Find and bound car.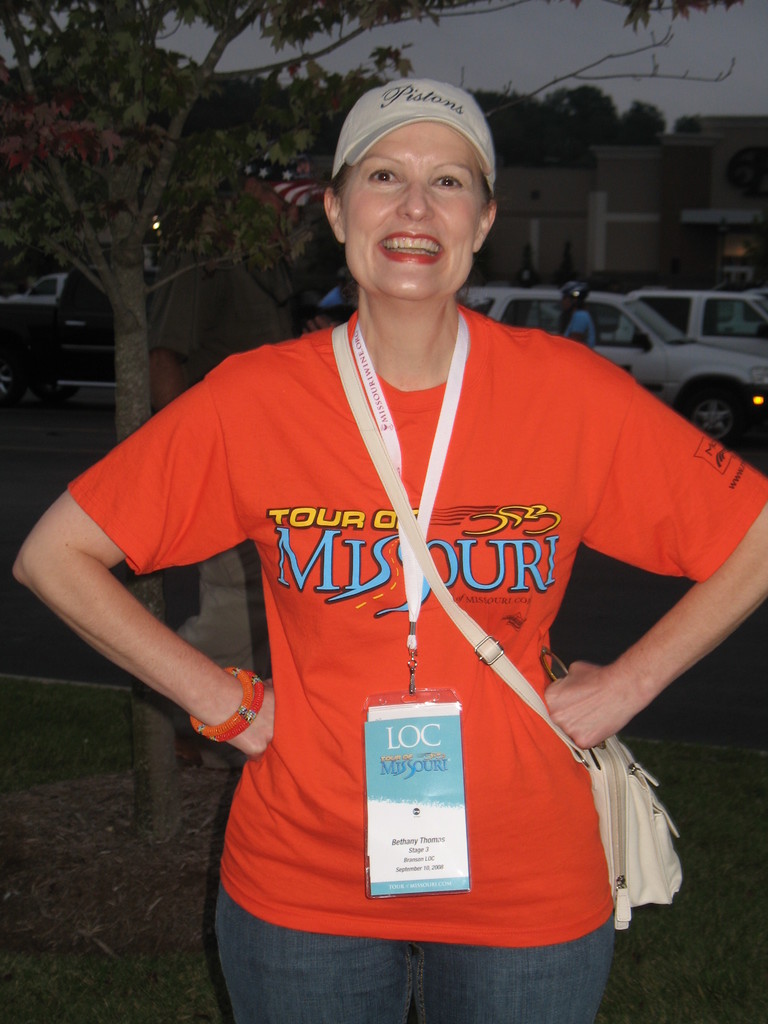
Bound: detection(611, 287, 767, 364).
